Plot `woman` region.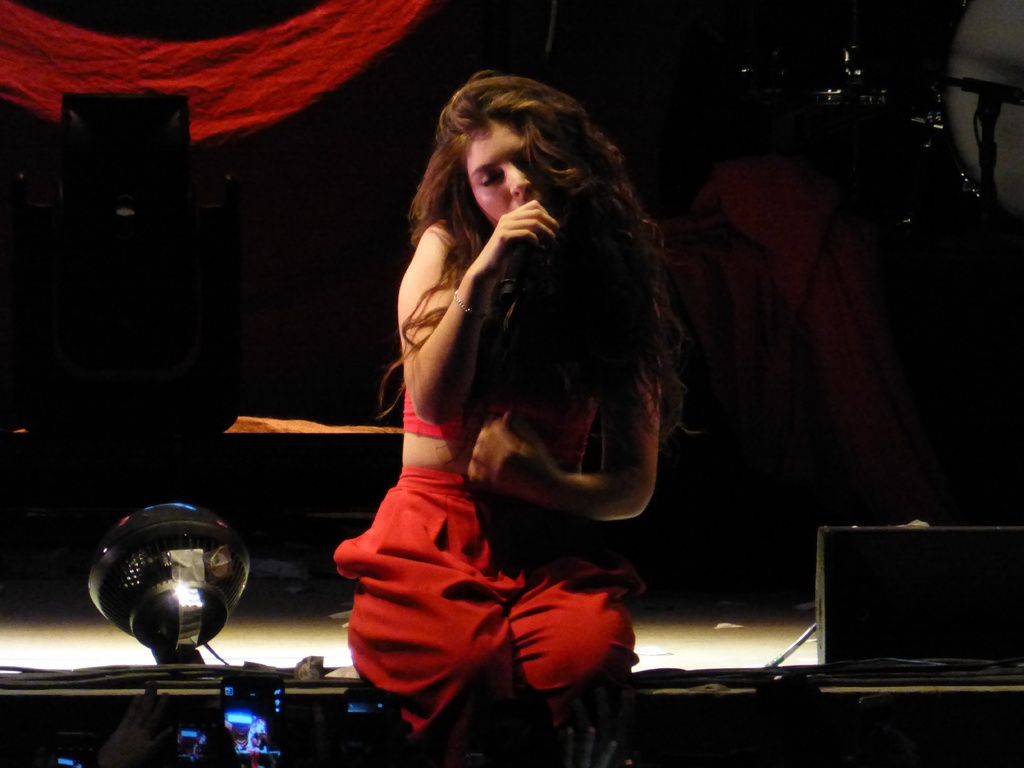
Plotted at 330, 79, 682, 759.
